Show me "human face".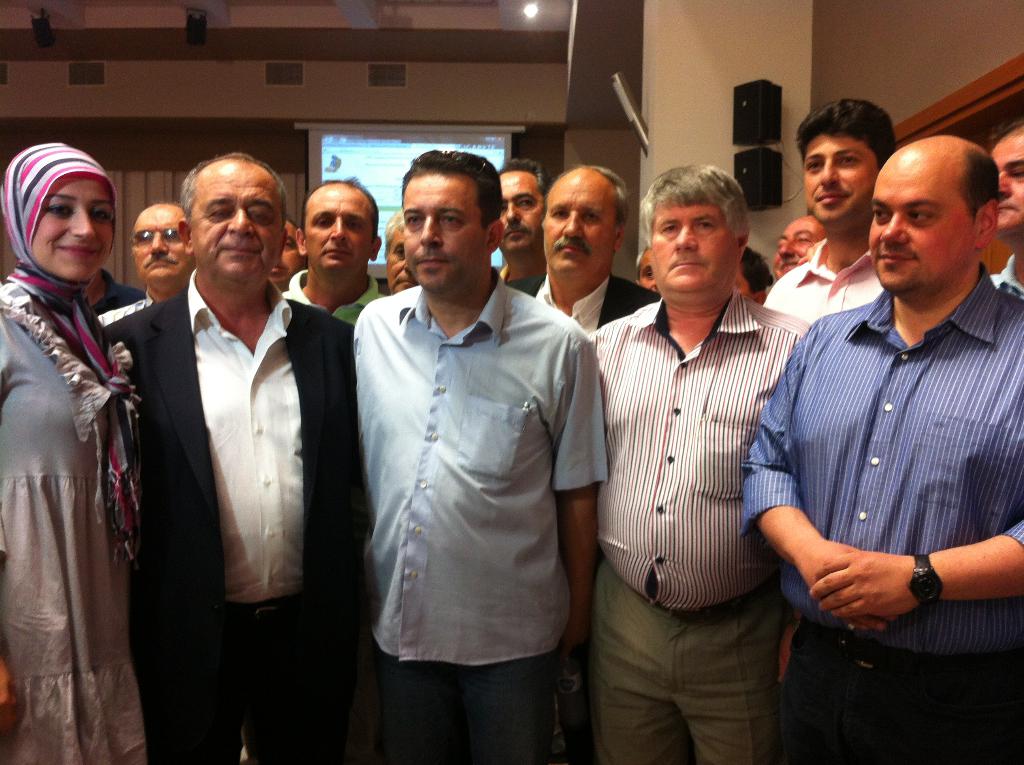
"human face" is here: 802 132 877 230.
